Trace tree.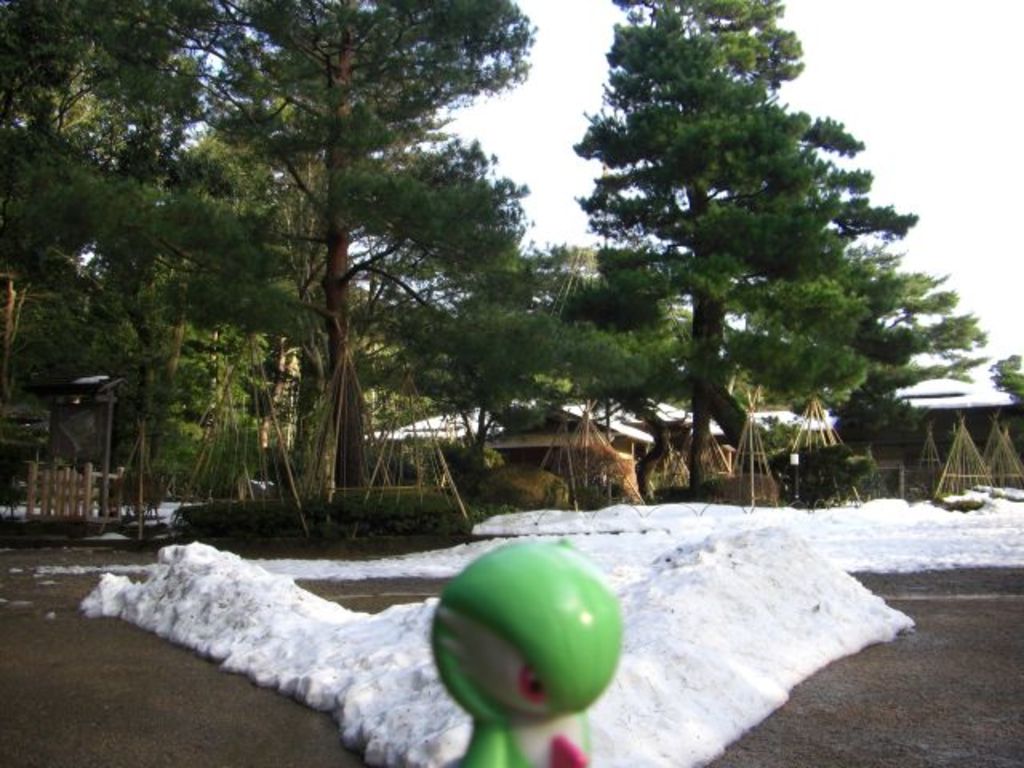
Traced to locate(19, 37, 165, 166).
